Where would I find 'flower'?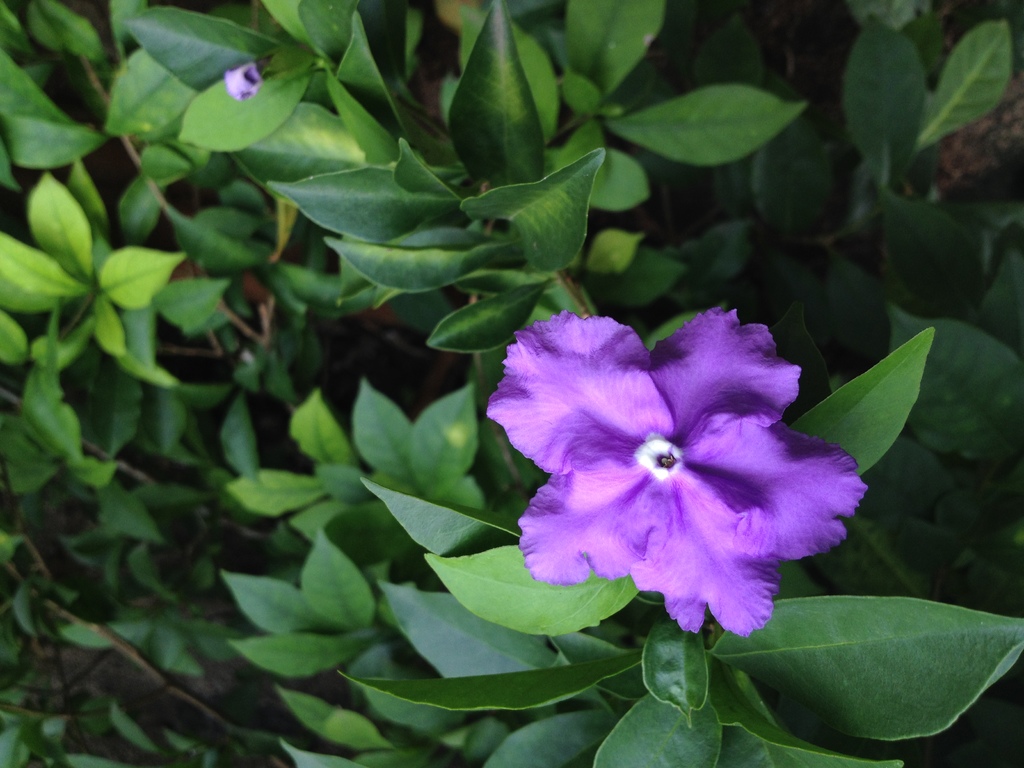
At 519/291/908/634.
